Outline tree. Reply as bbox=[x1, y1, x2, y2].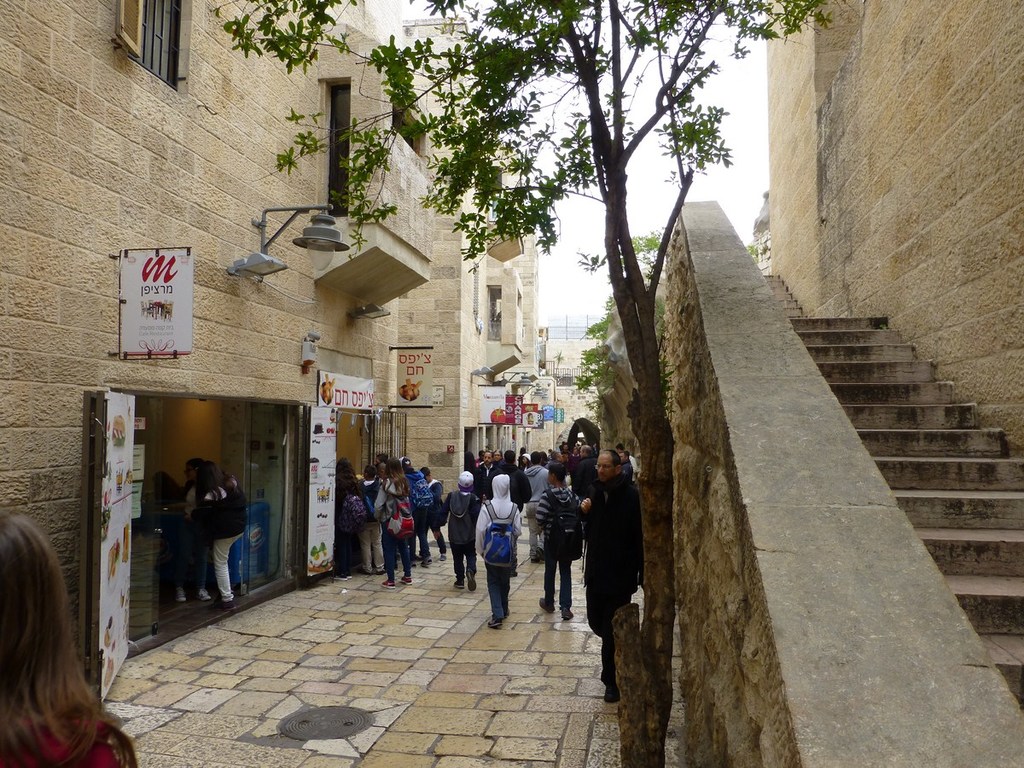
bbox=[579, 228, 672, 449].
